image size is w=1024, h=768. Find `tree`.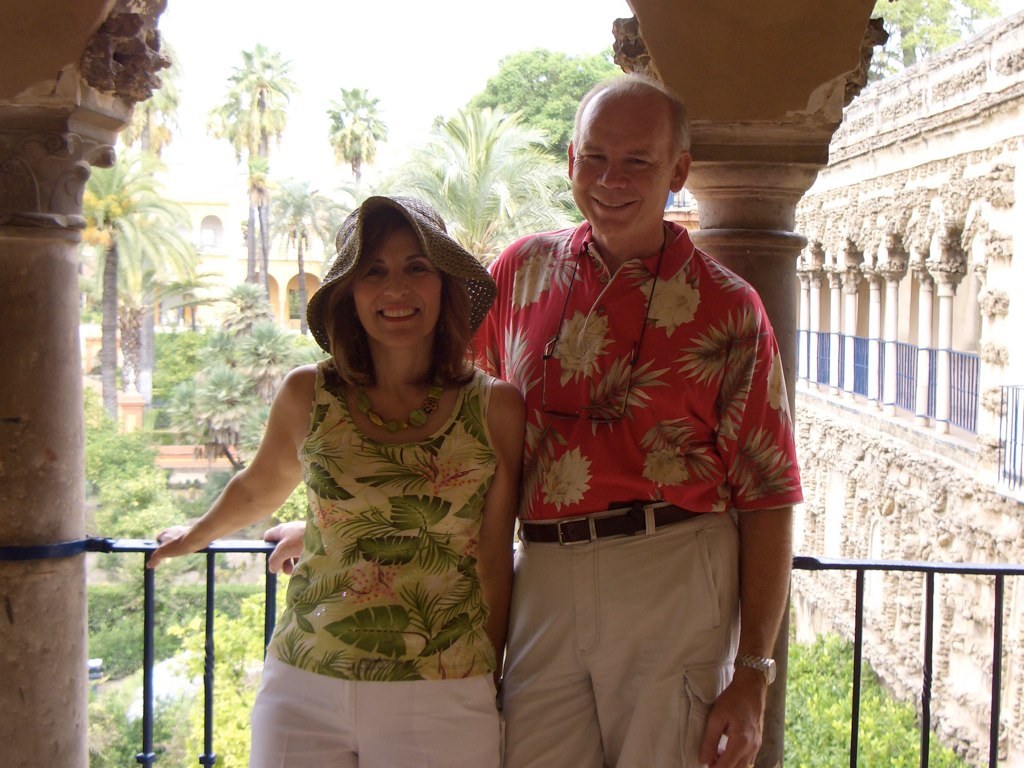
box=[130, 60, 176, 381].
